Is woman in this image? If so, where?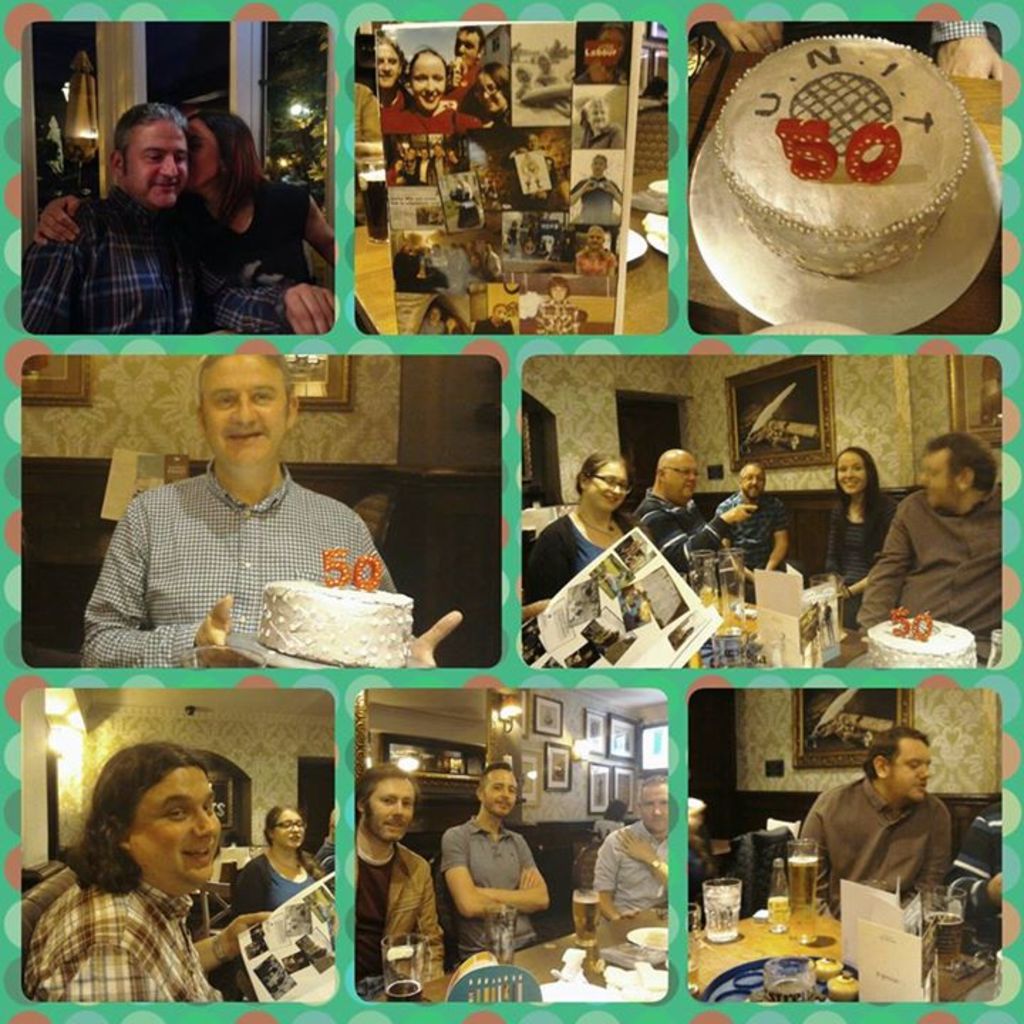
Yes, at bbox(818, 447, 906, 639).
